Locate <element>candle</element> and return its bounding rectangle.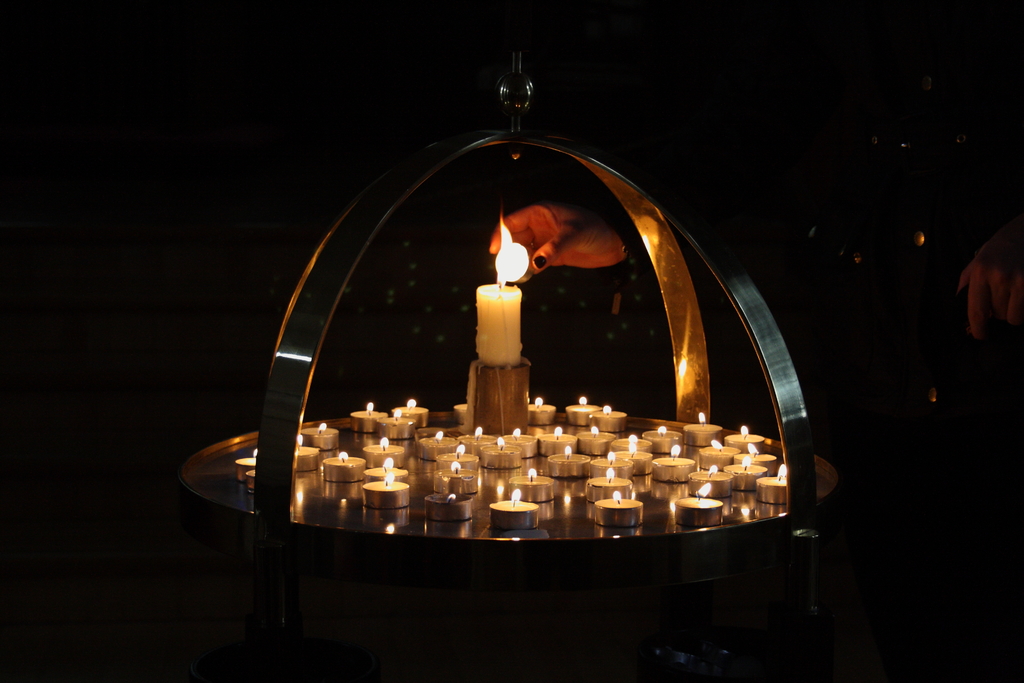
l=474, t=205, r=525, b=370.
